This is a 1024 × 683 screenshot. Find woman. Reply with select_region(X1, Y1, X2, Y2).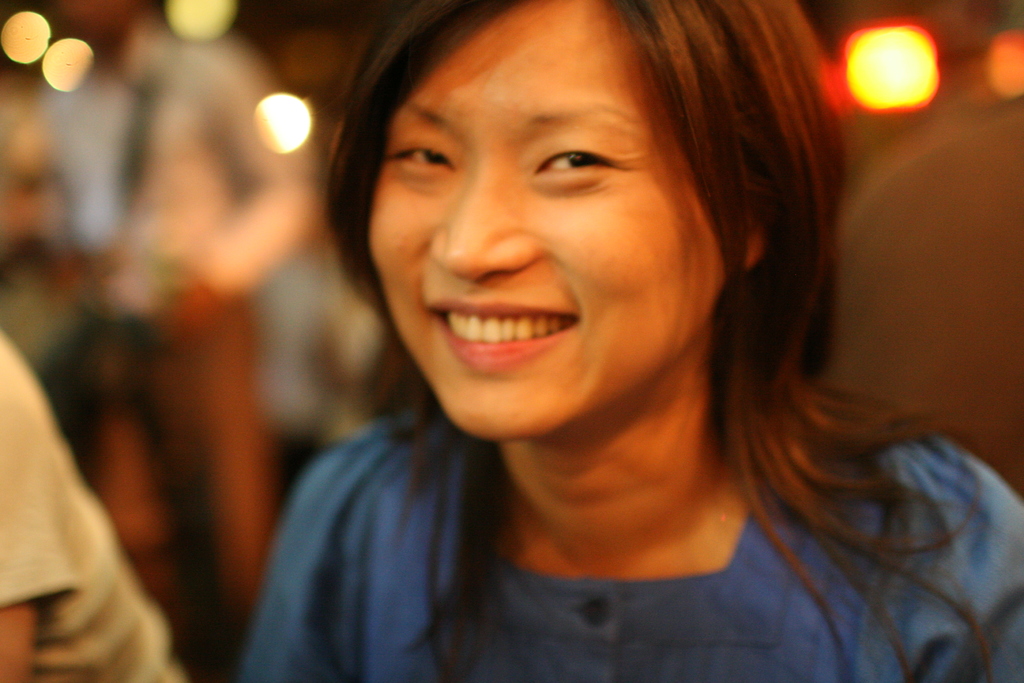
select_region(205, 0, 957, 670).
